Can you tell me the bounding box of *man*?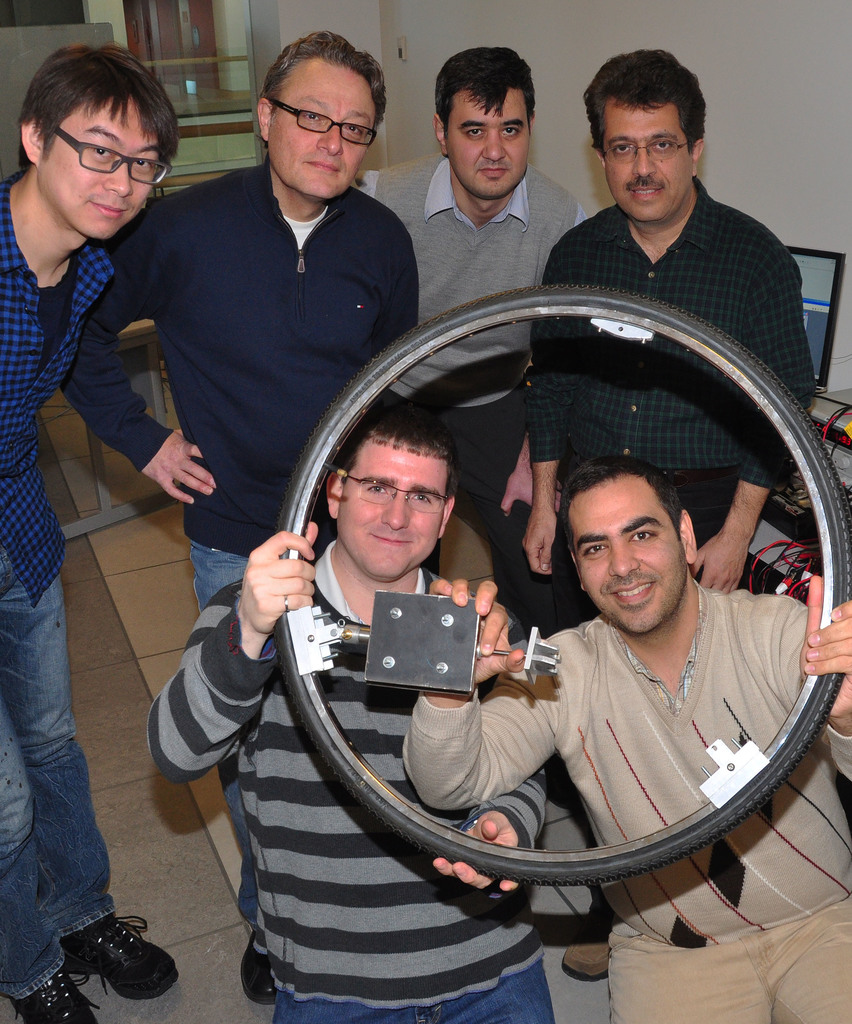
(405,456,851,1023).
